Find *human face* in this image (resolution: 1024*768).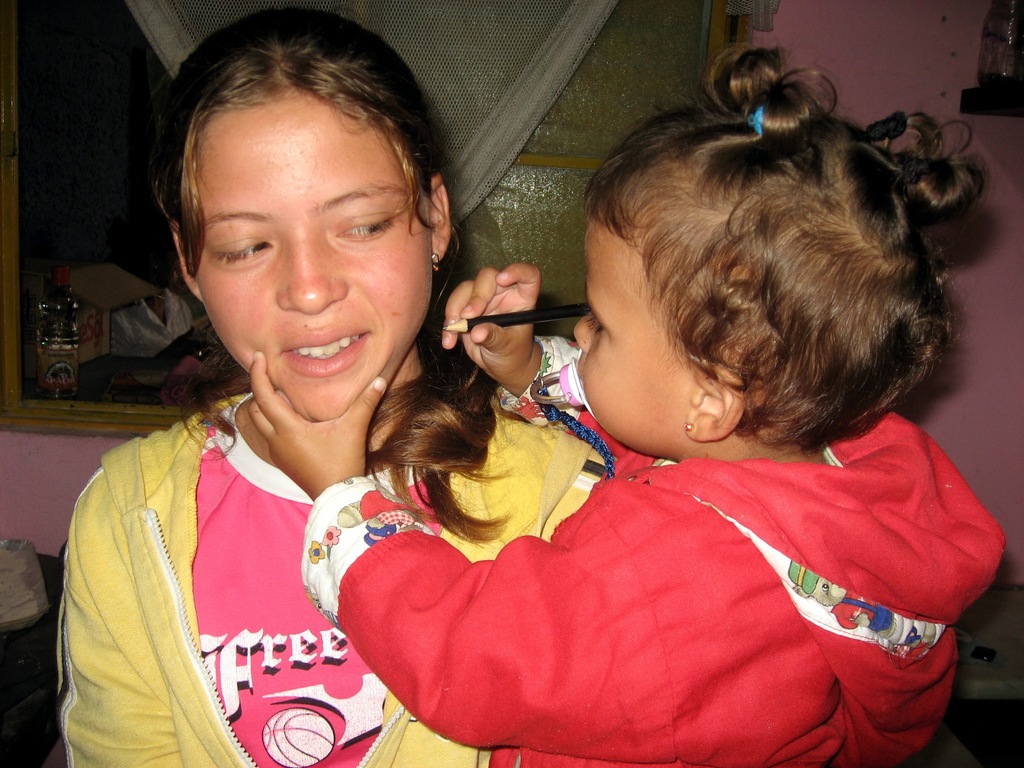
191:100:434:419.
